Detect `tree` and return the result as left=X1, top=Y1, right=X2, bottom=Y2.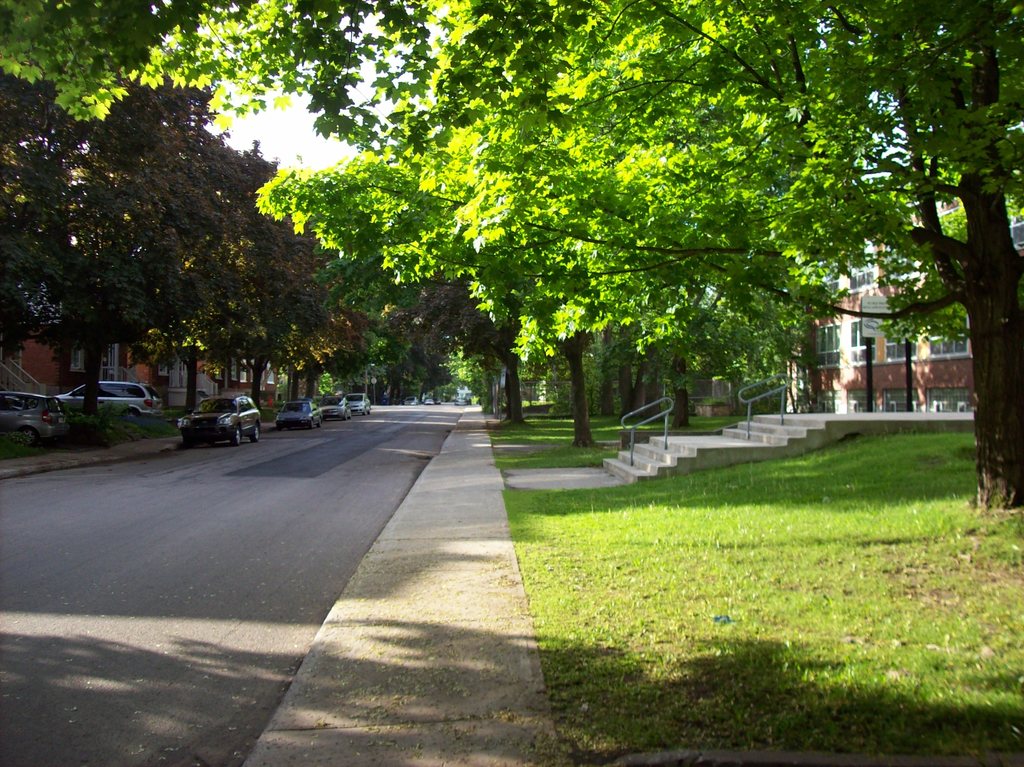
left=401, top=343, right=444, bottom=402.
